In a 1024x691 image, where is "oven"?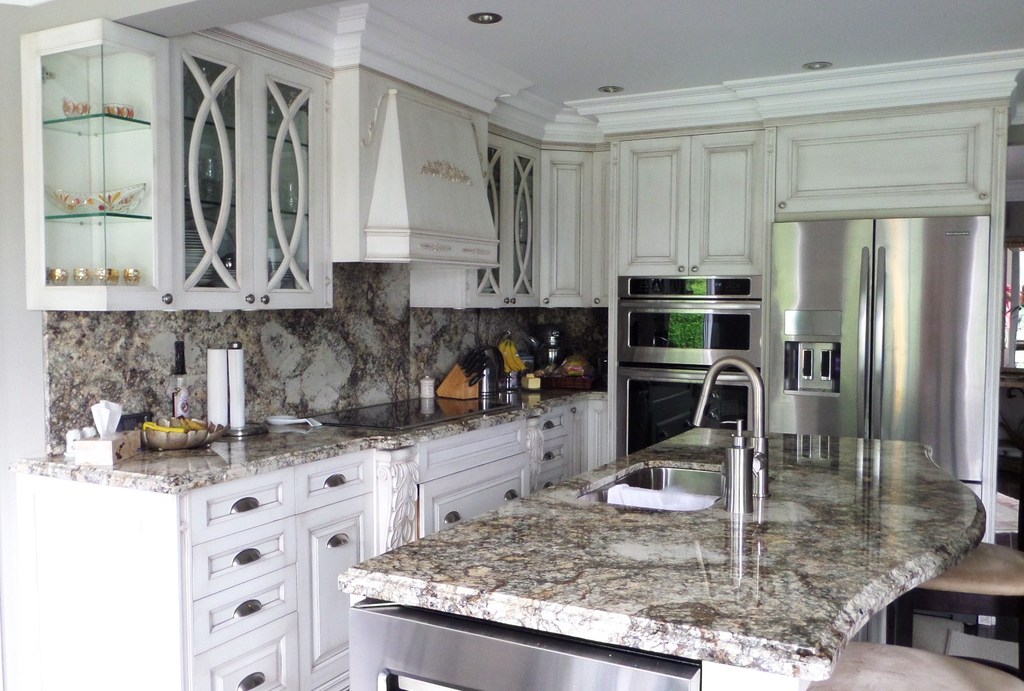
box=[605, 270, 773, 381].
